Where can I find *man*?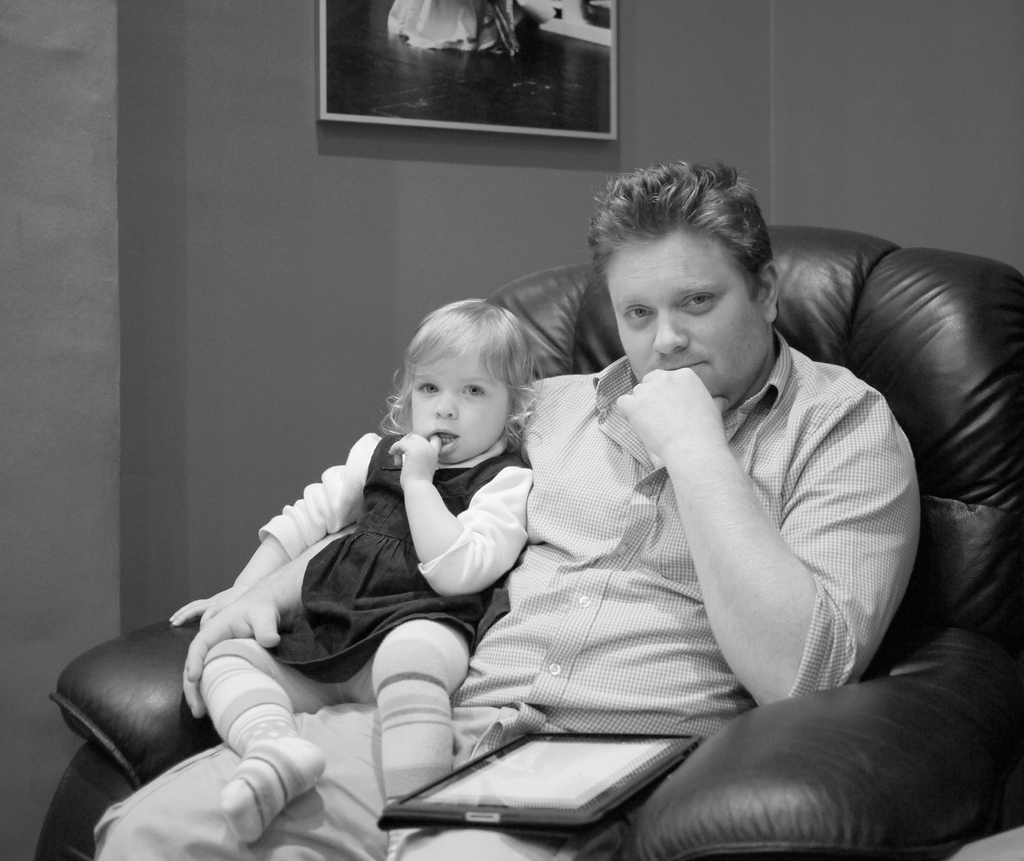
You can find it at x1=83, y1=152, x2=938, y2=860.
